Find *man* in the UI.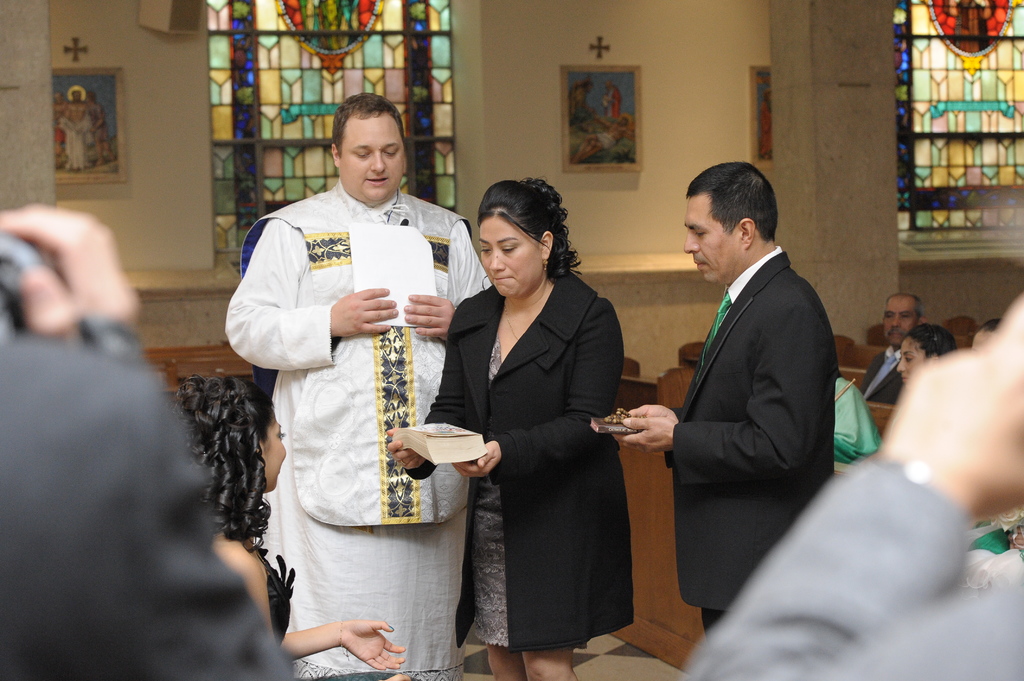
UI element at region(621, 138, 856, 656).
